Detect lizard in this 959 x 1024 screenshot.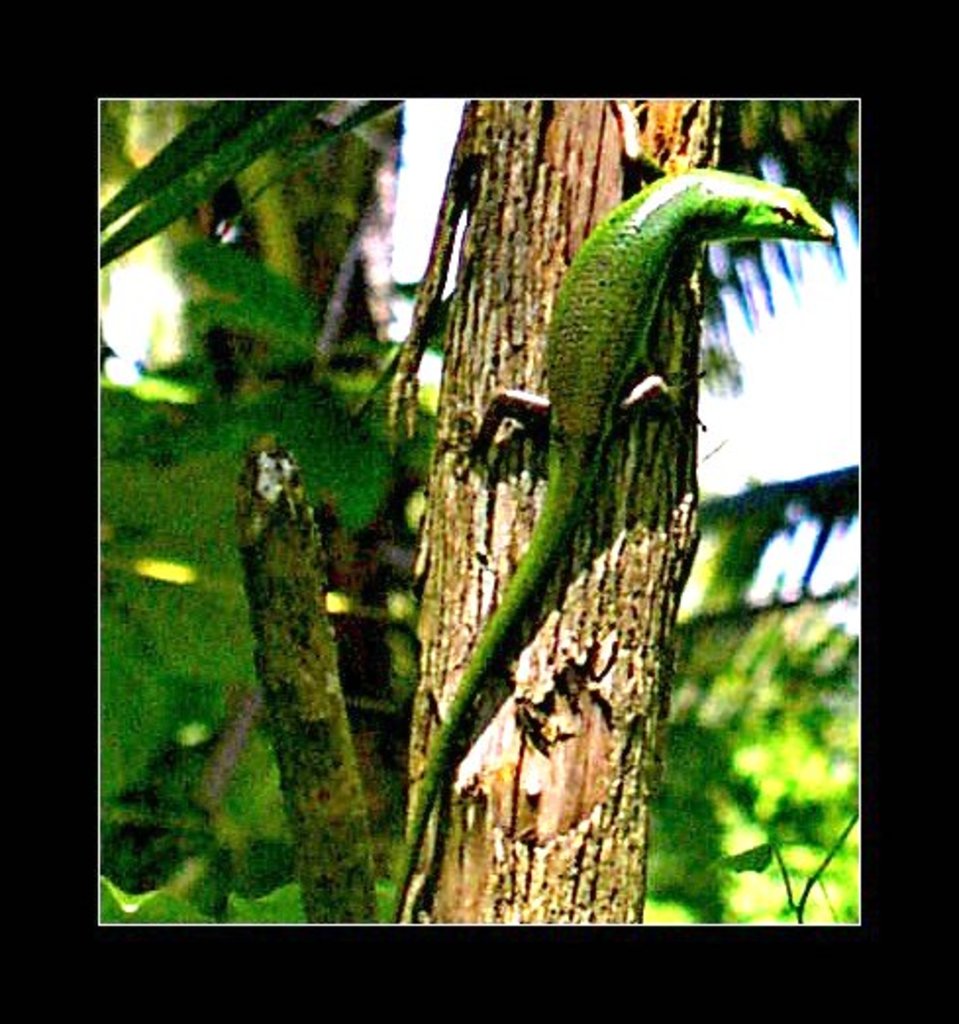
Detection: {"left": 373, "top": 133, "right": 830, "bottom": 881}.
